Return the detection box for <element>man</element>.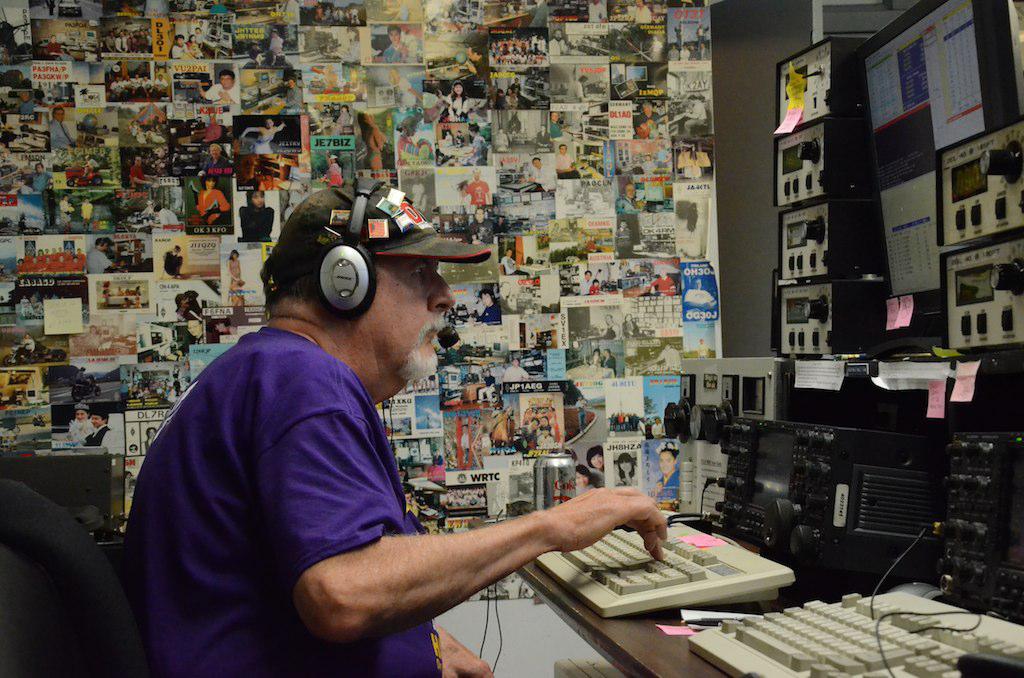
103, 27, 153, 50.
